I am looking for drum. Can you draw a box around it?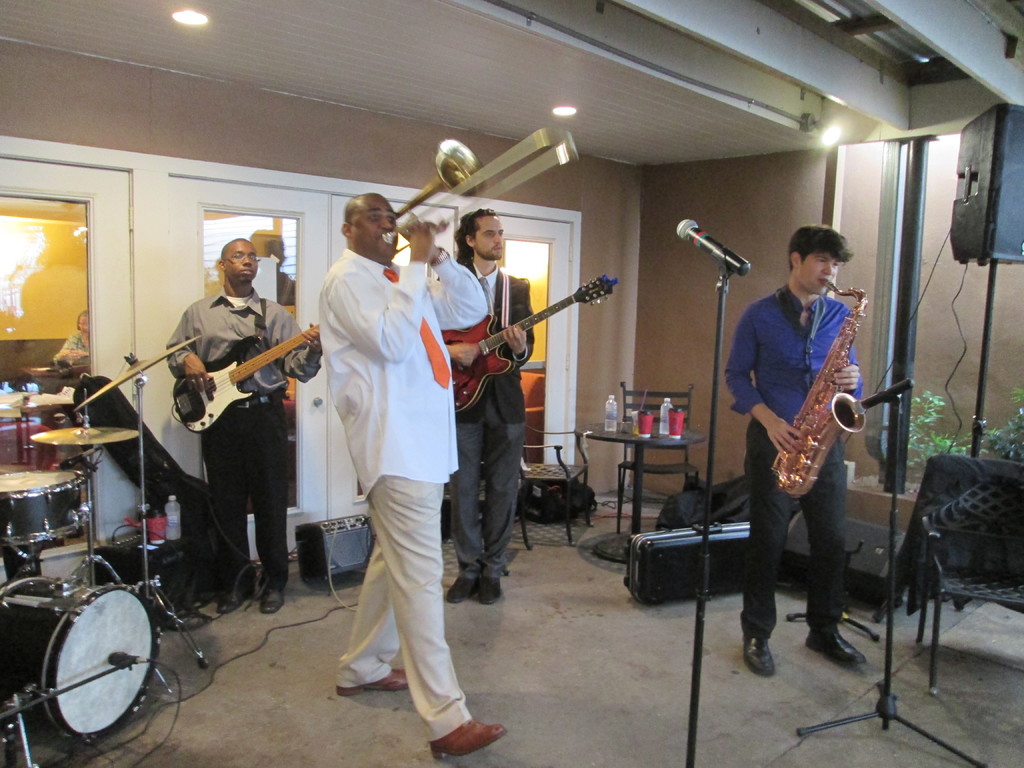
Sure, the bounding box is <region>0, 526, 200, 736</region>.
